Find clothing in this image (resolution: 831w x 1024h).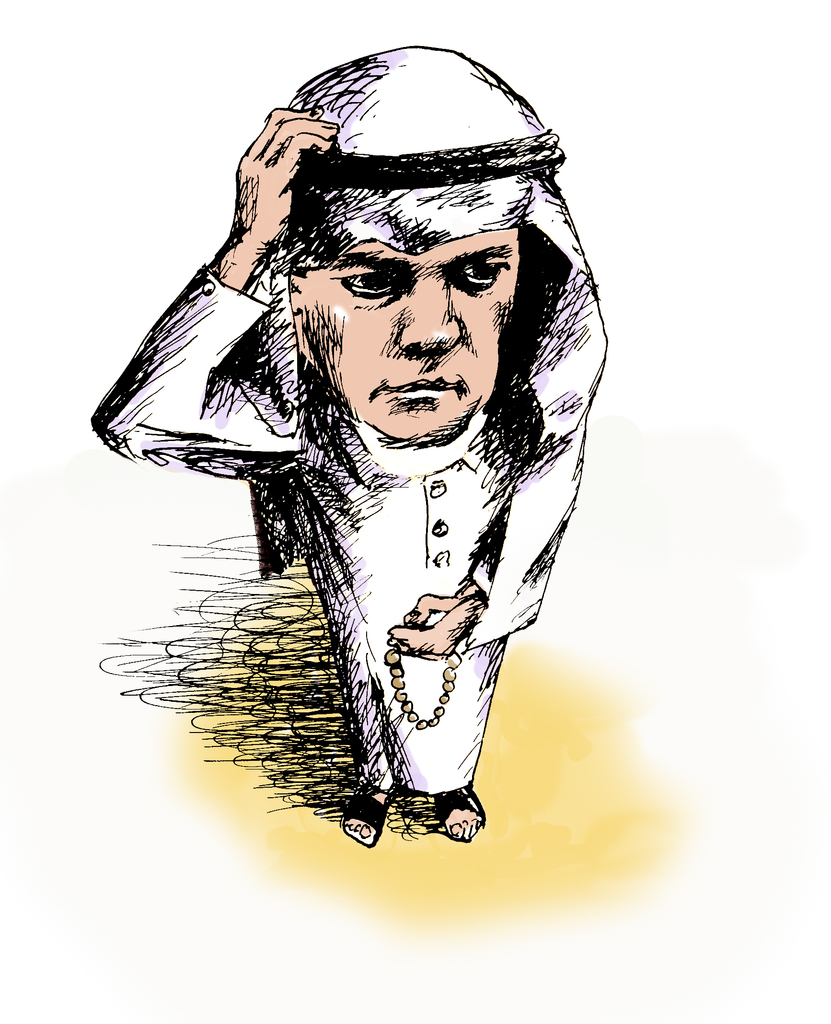
[left=92, top=49, right=597, bottom=796].
